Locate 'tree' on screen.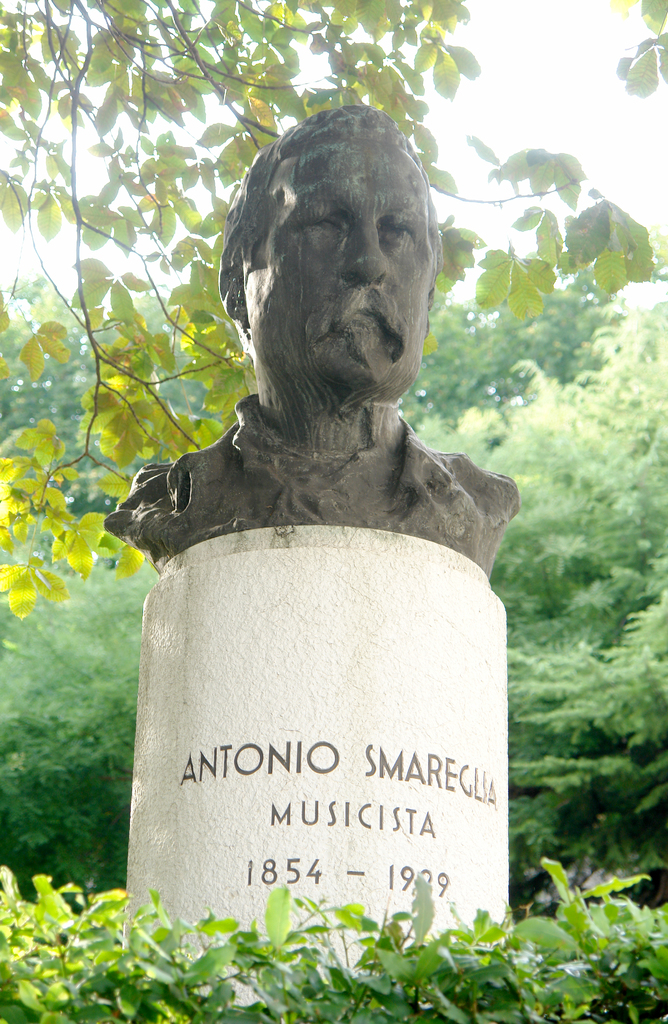
On screen at locate(0, 0, 654, 614).
